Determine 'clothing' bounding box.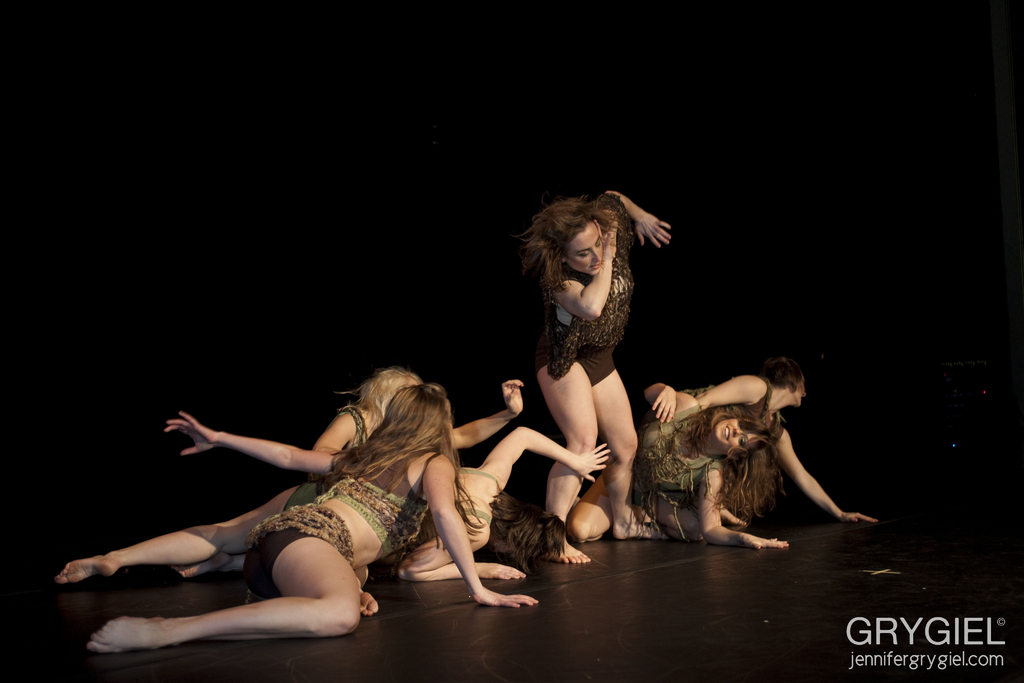
Determined: {"left": 719, "top": 435, "right": 790, "bottom": 528}.
